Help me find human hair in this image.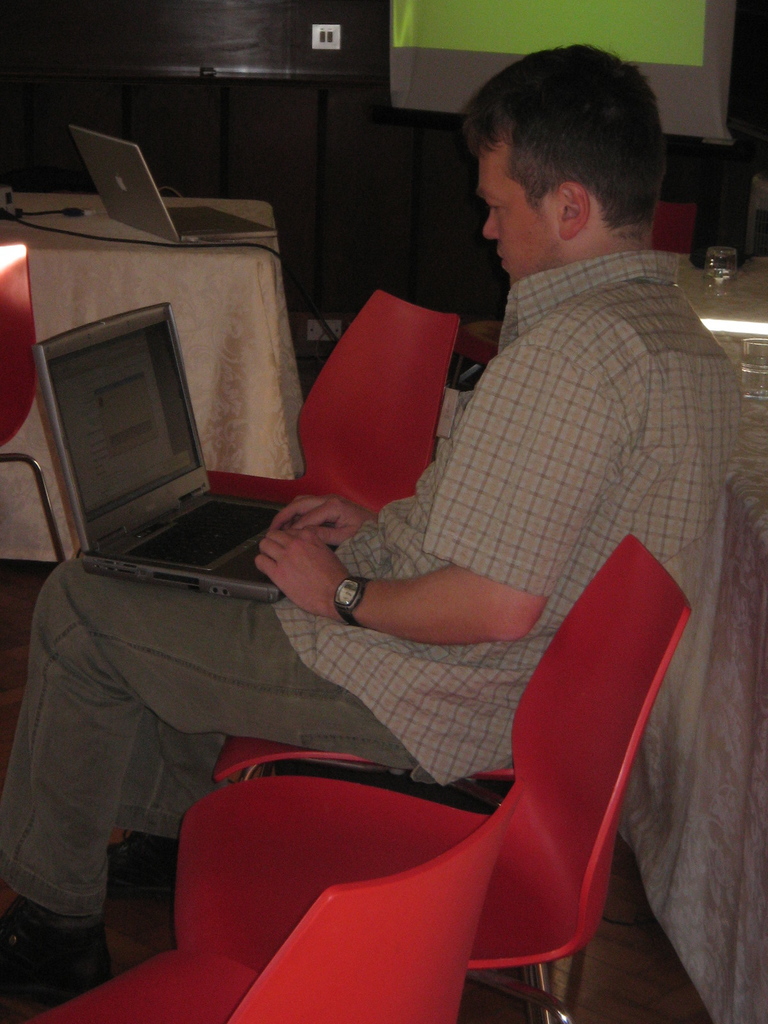
Found it: rect(458, 43, 663, 236).
